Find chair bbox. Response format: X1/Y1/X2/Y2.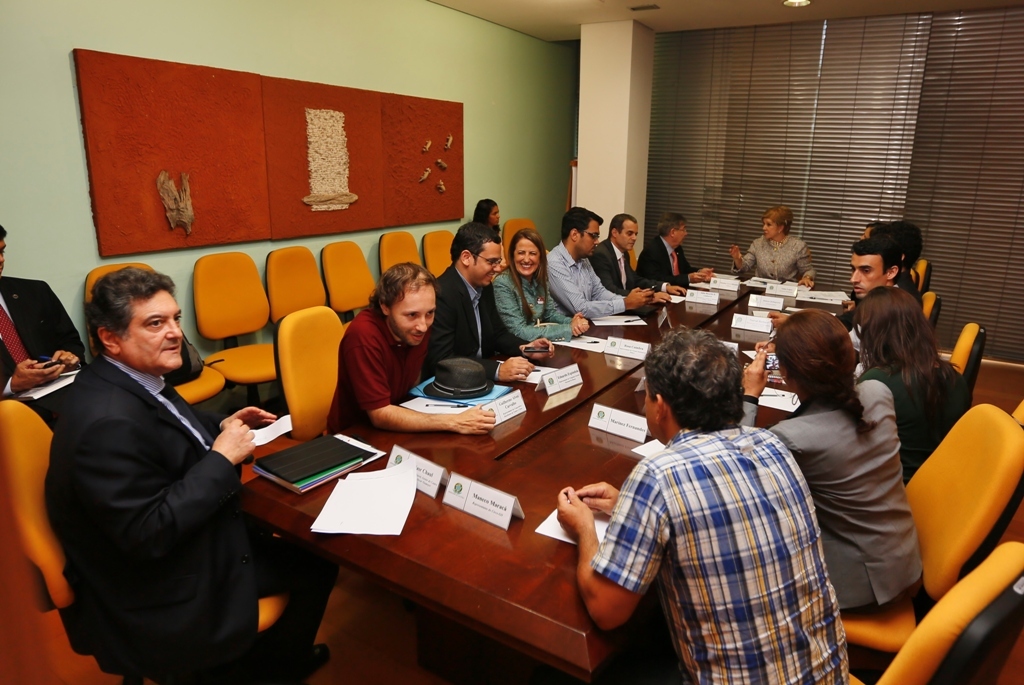
2/399/296/624.
